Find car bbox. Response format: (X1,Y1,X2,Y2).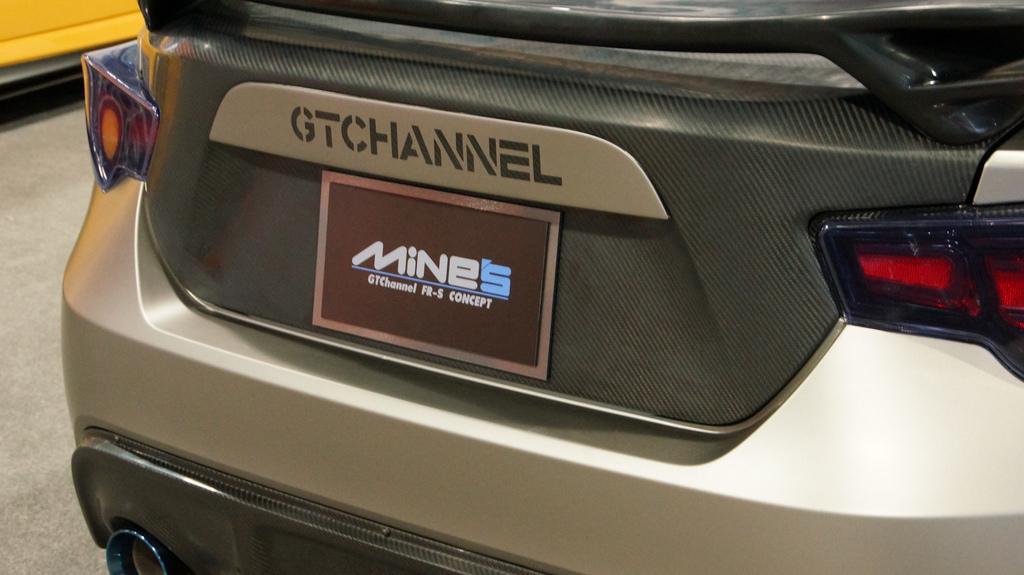
(0,0,147,101).
